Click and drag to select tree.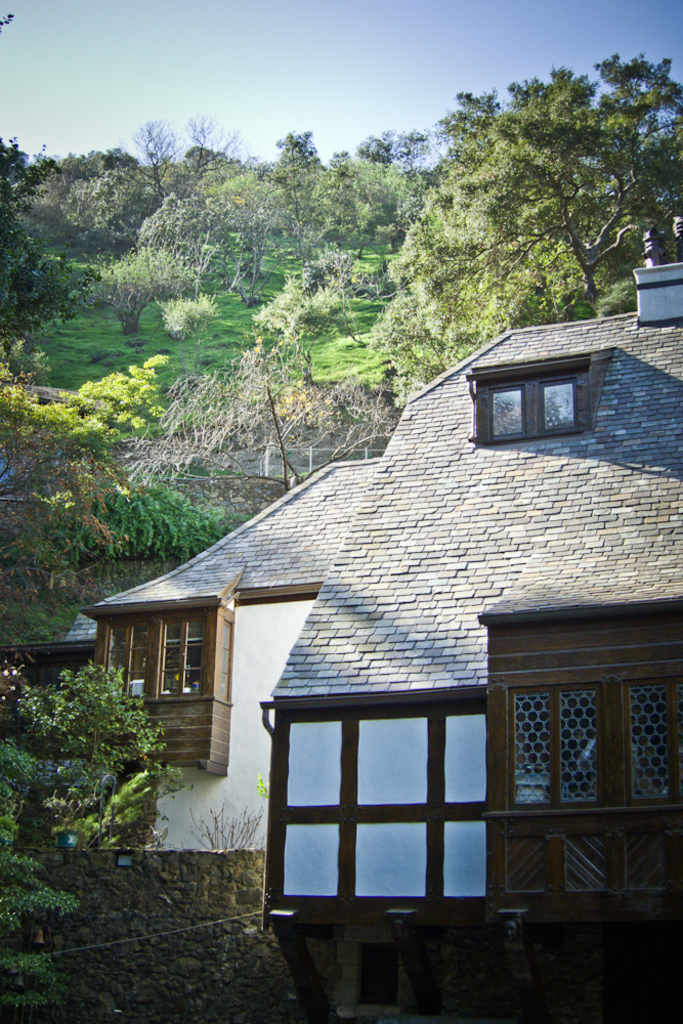
Selection: bbox=(95, 339, 392, 497).
